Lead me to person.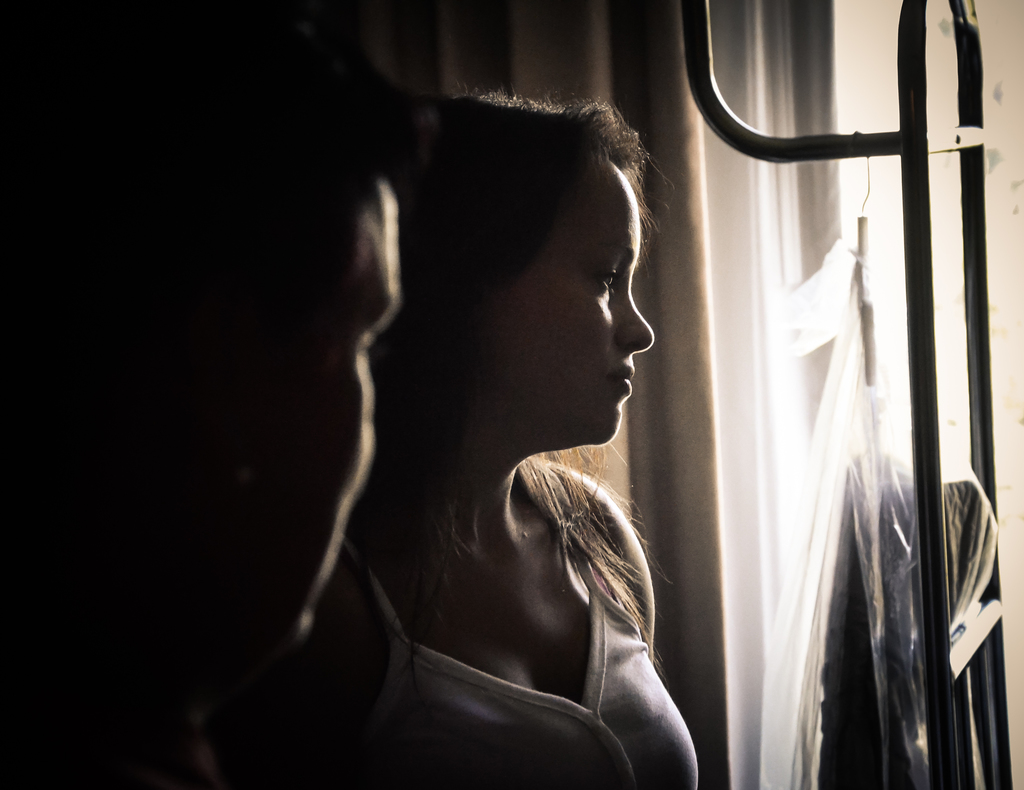
Lead to {"x1": 208, "y1": 77, "x2": 699, "y2": 789}.
